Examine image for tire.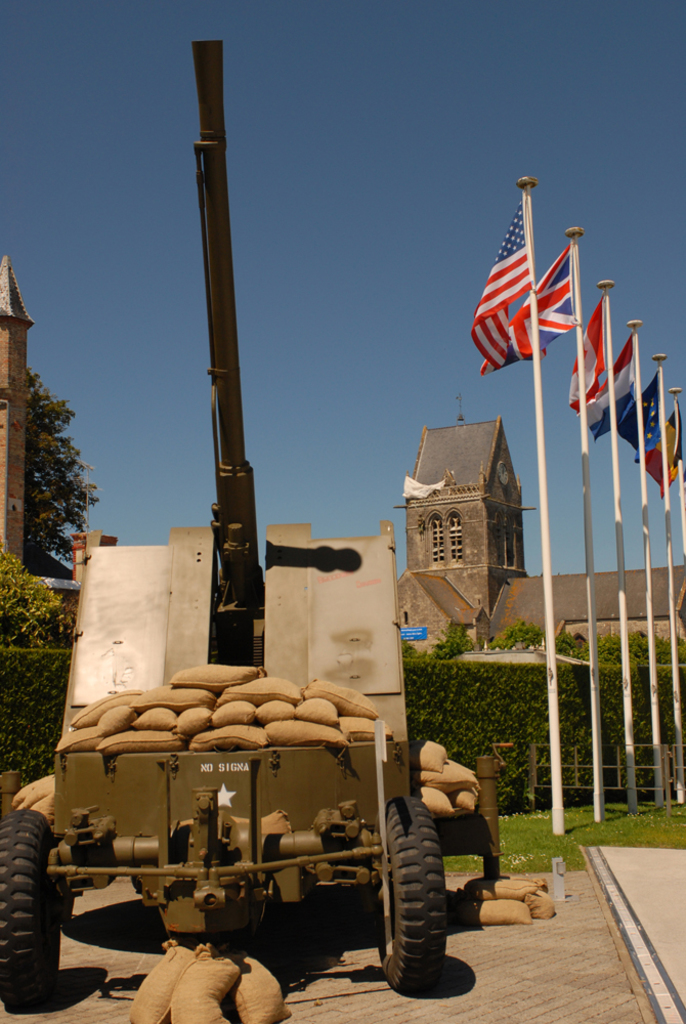
Examination result: [0, 808, 77, 1008].
